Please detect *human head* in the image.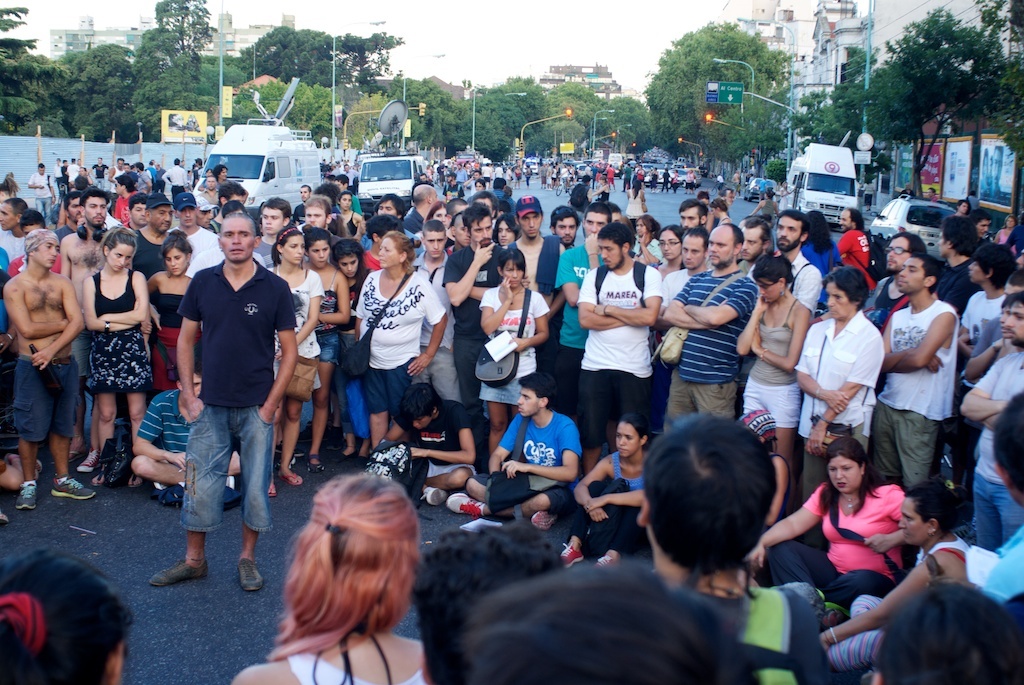
{"x1": 583, "y1": 206, "x2": 609, "y2": 236}.
